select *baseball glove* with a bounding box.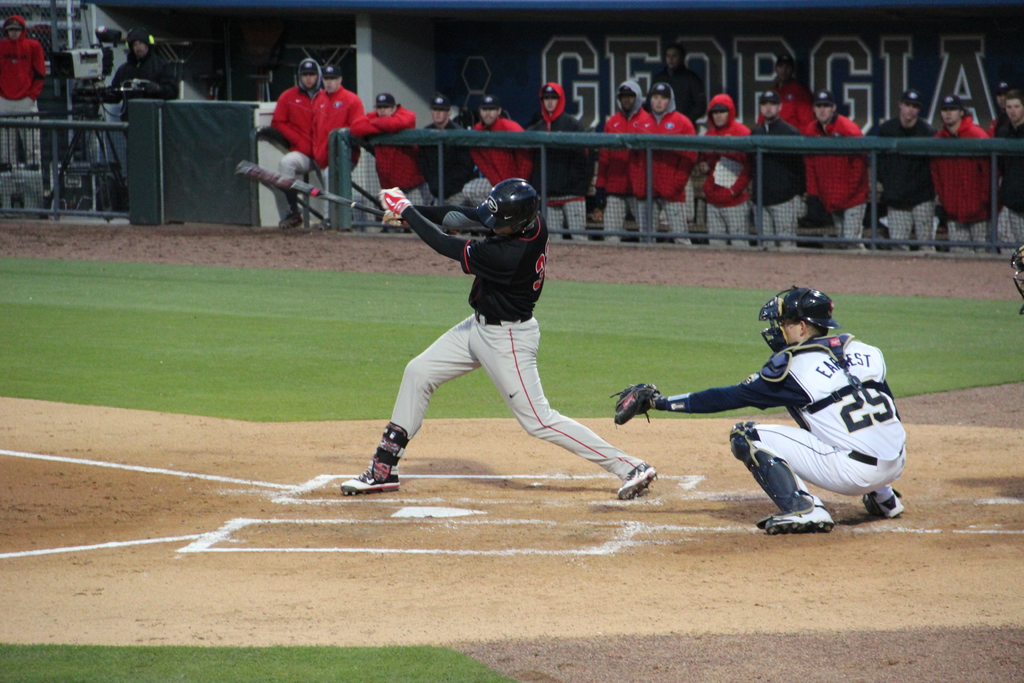
609 381 664 429.
